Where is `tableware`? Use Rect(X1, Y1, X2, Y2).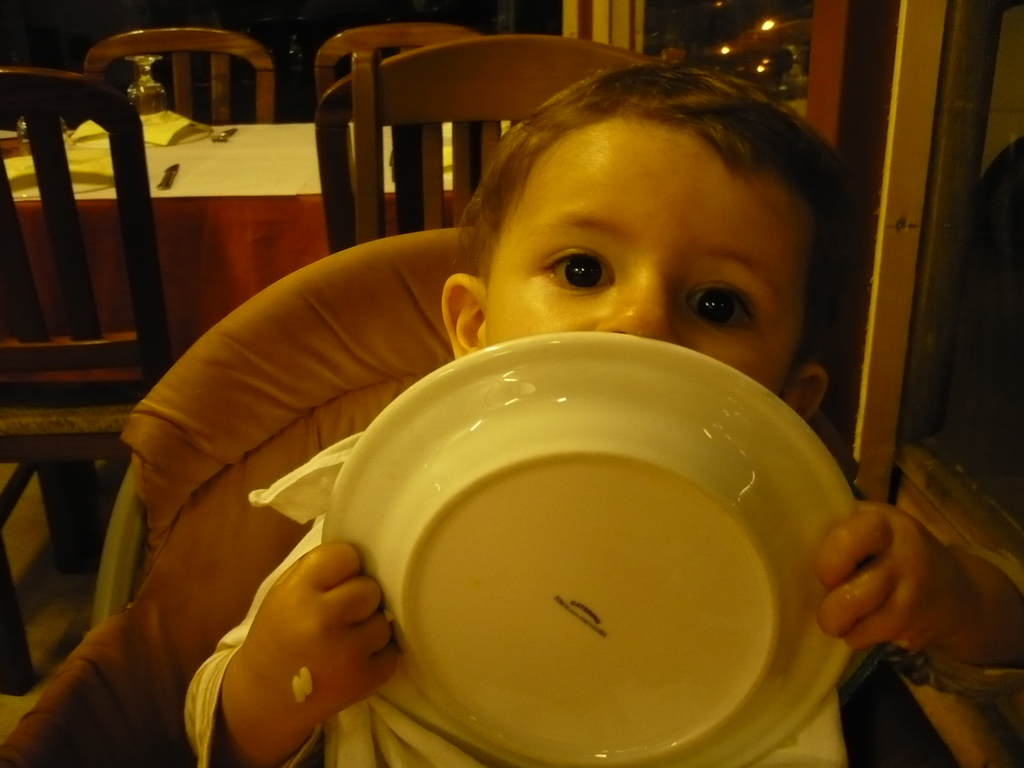
Rect(0, 139, 117, 198).
